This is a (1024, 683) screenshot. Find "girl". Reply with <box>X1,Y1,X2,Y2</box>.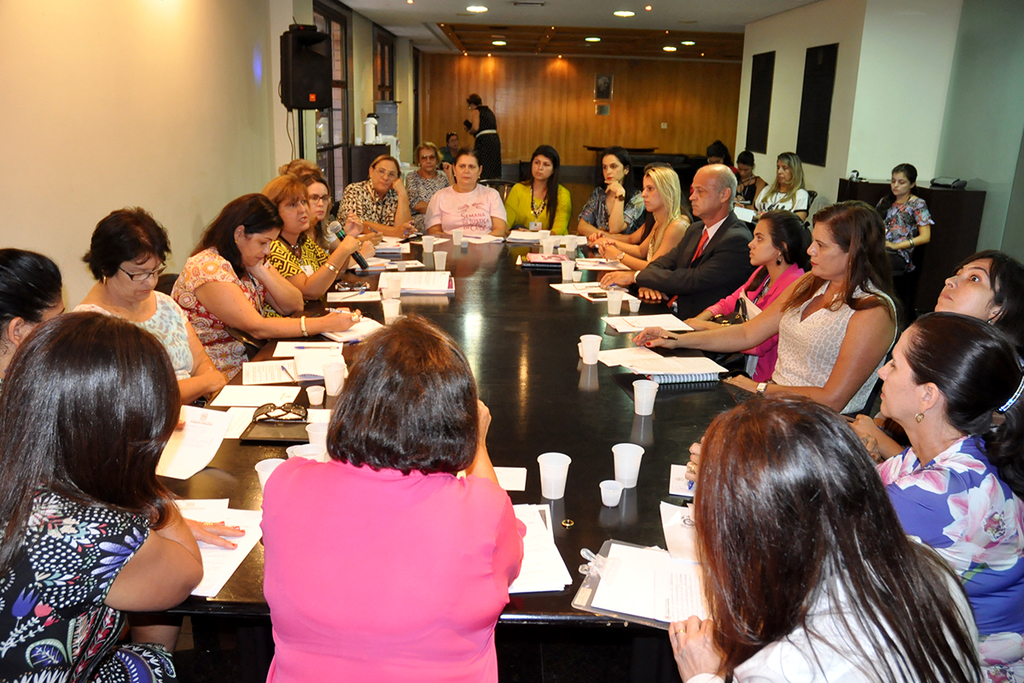
<box>879,166,932,266</box>.
